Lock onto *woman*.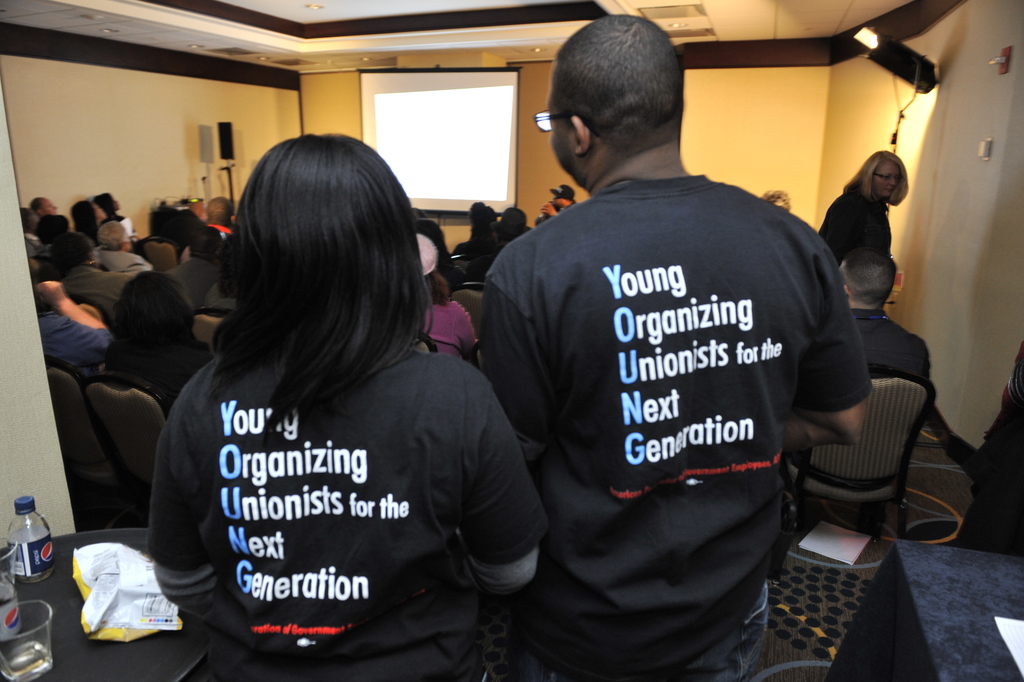
Locked: rect(63, 202, 108, 247).
